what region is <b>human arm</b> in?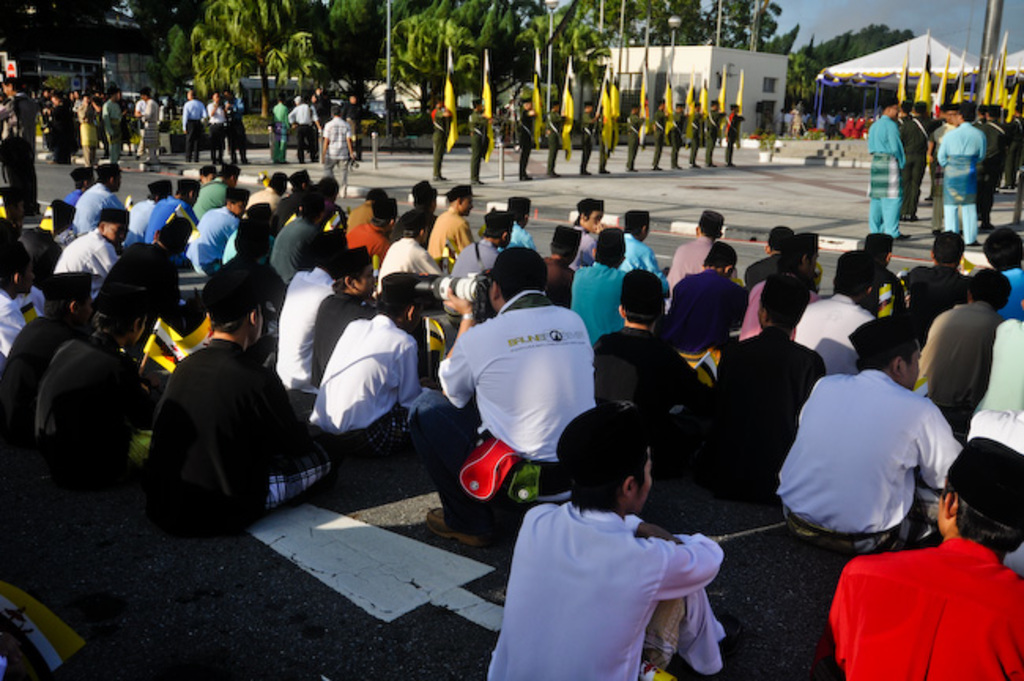
<box>925,128,934,164</box>.
